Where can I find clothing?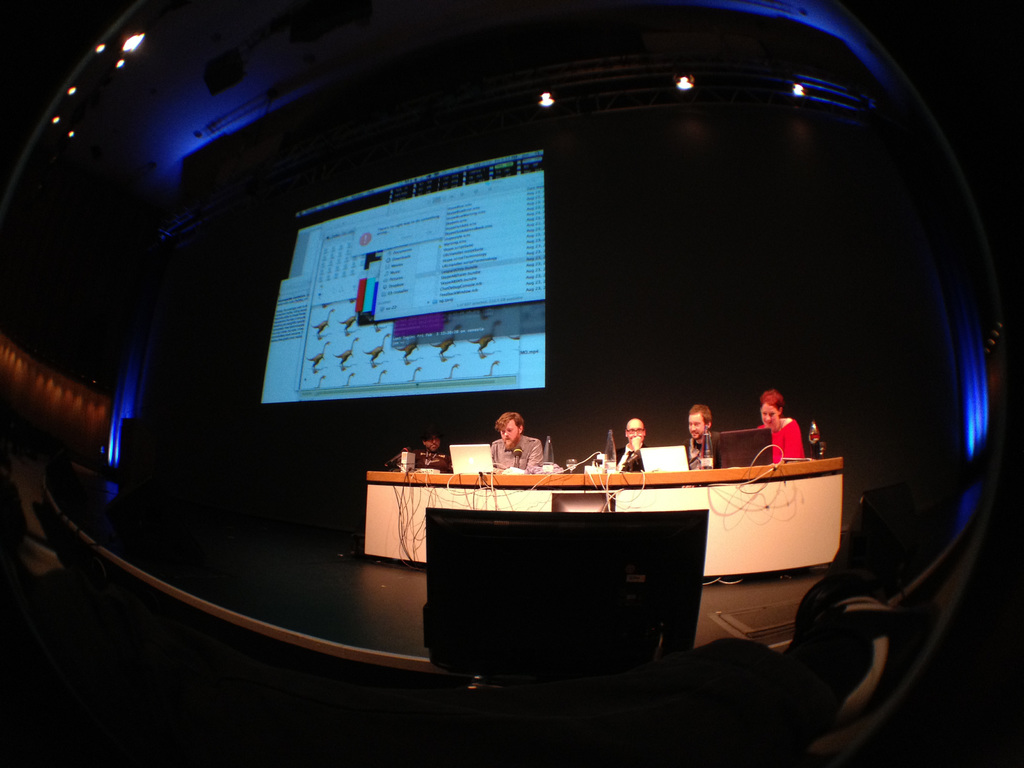
You can find it at (left=762, top=418, right=806, bottom=463).
